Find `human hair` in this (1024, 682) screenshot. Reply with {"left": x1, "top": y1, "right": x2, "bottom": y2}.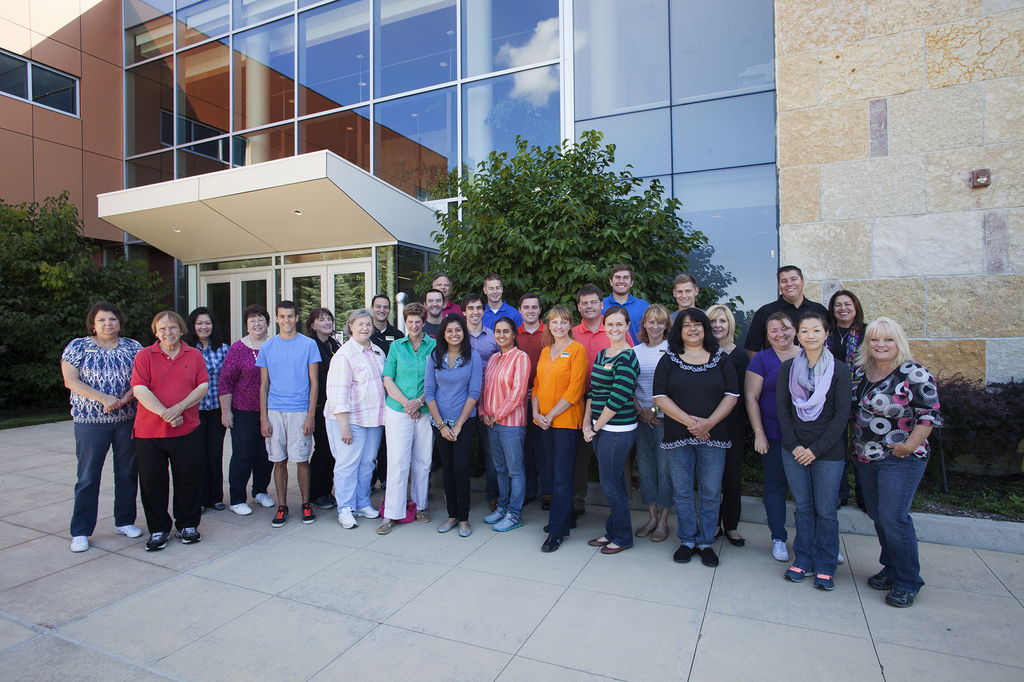
{"left": 371, "top": 293, "right": 390, "bottom": 310}.
